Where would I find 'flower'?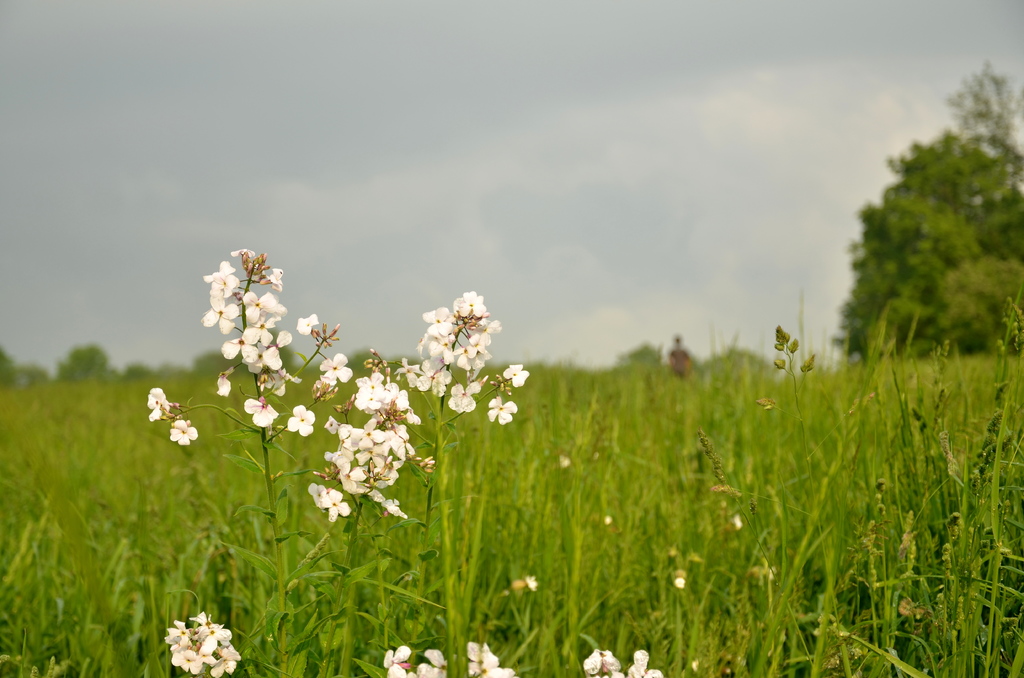
At rect(295, 312, 320, 335).
